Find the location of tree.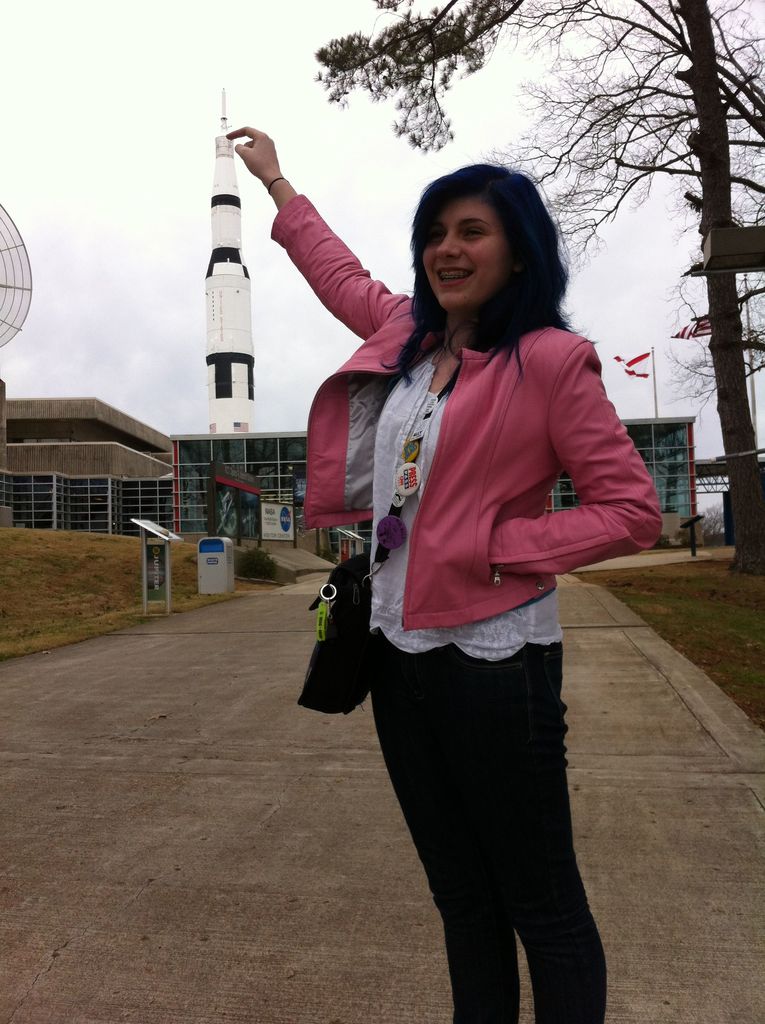
Location: rect(676, 191, 764, 419).
